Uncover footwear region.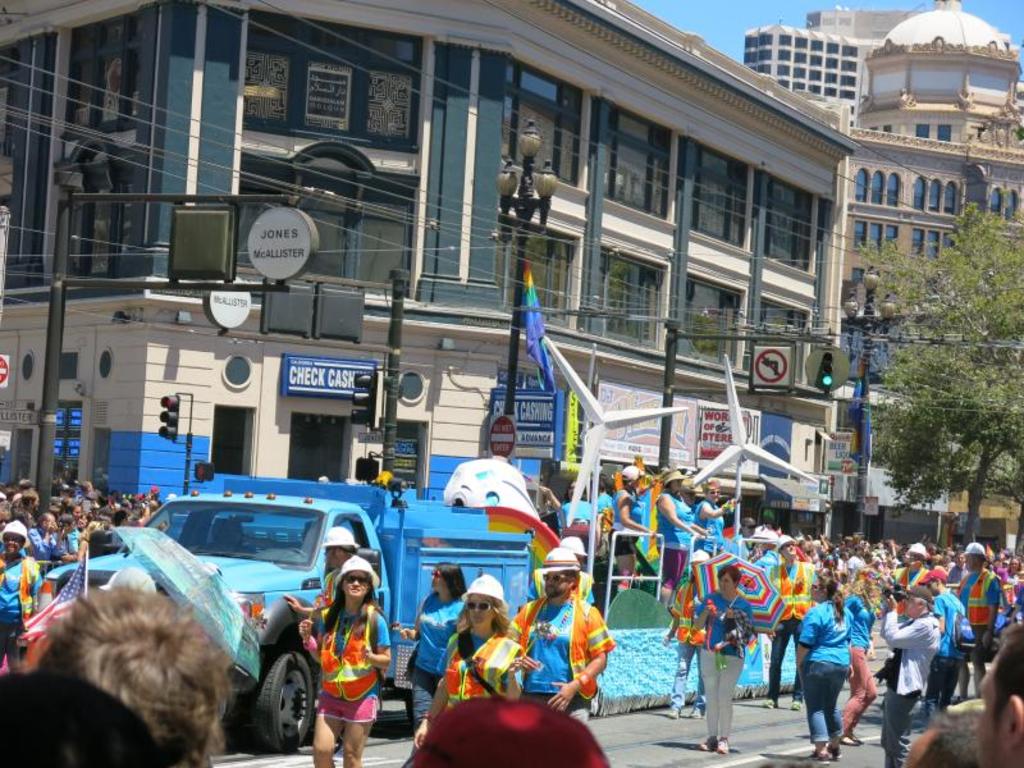
Uncovered: Rect(716, 736, 727, 751).
